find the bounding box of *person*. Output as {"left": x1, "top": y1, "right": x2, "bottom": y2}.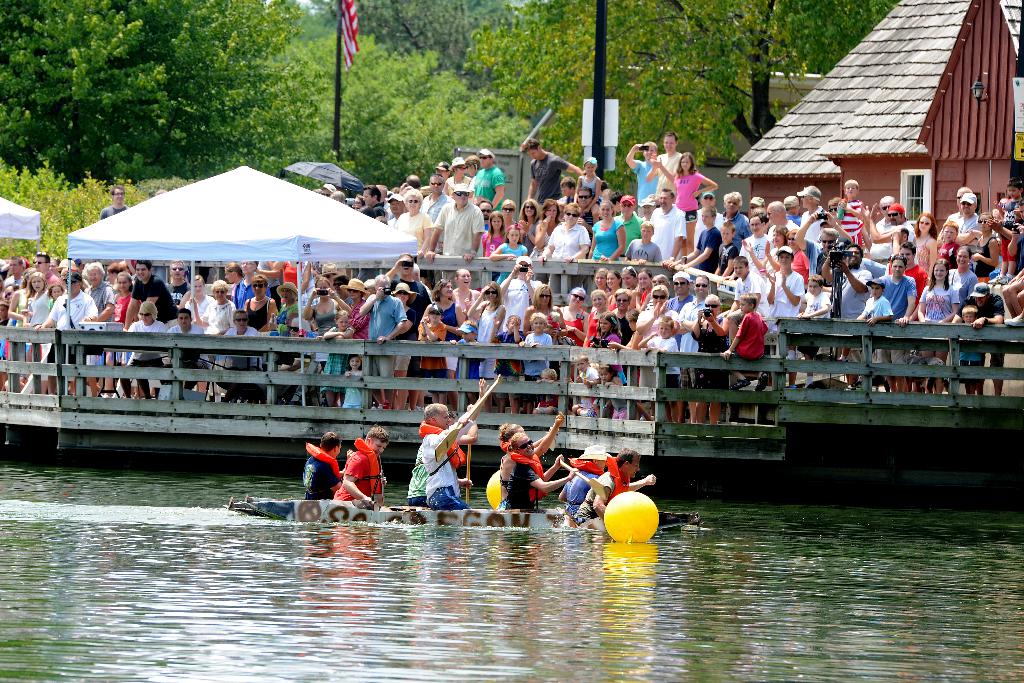
{"left": 724, "top": 294, "right": 770, "bottom": 385}.
